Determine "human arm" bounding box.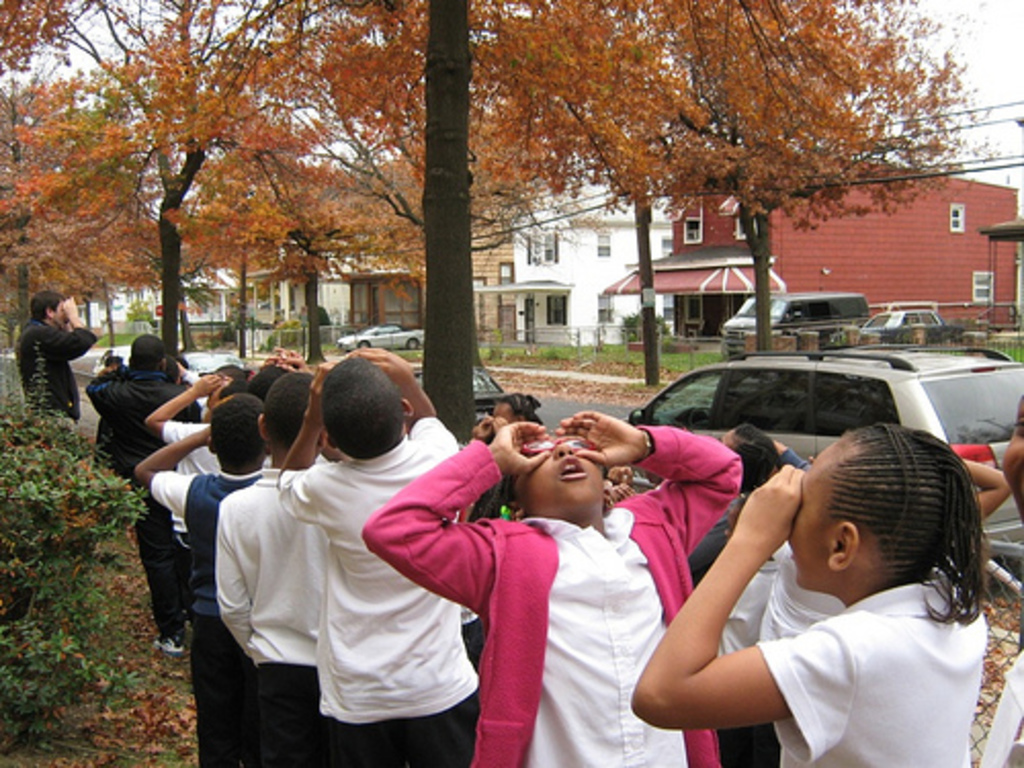
Determined: BBox(358, 424, 537, 612).
